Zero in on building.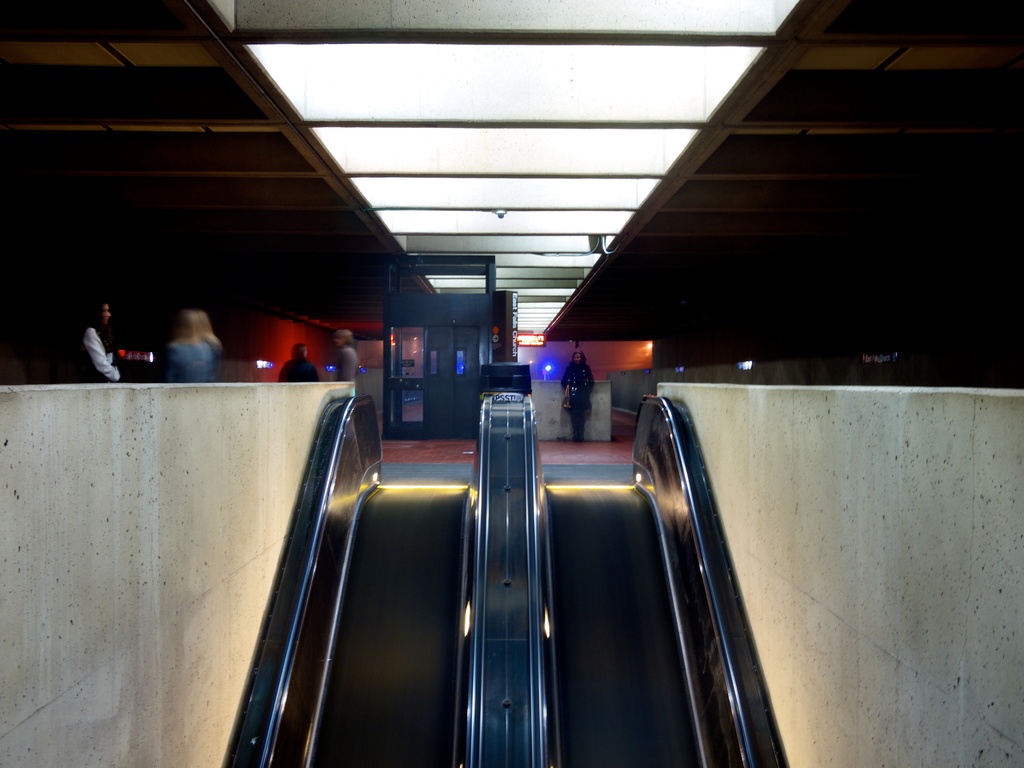
Zeroed in: bbox=(0, 0, 1023, 767).
